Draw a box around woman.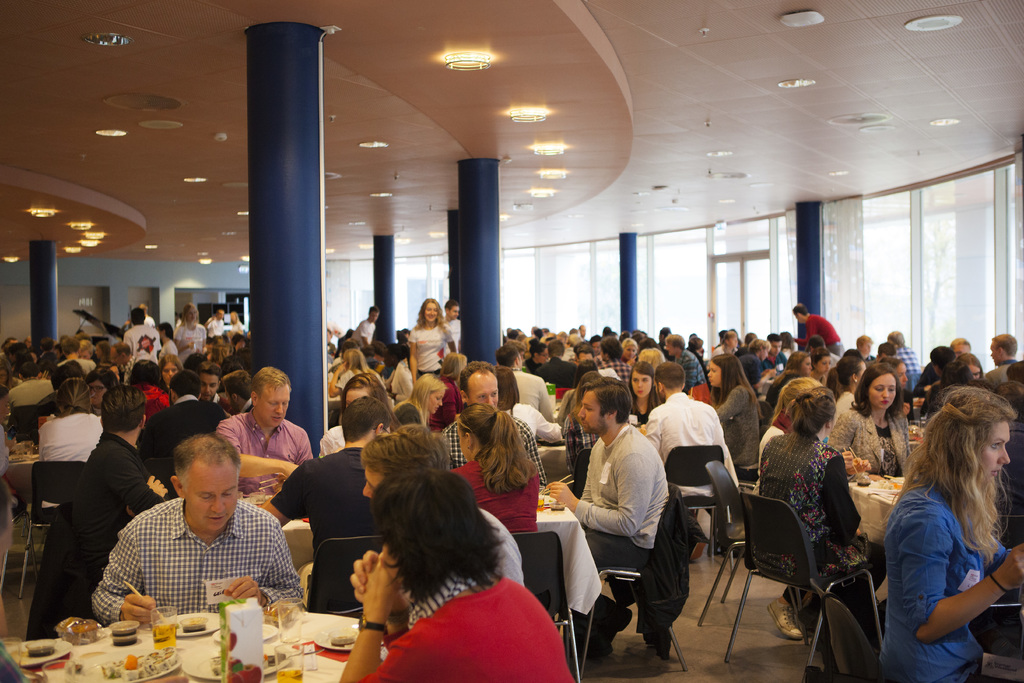
bbox=(317, 372, 404, 458).
